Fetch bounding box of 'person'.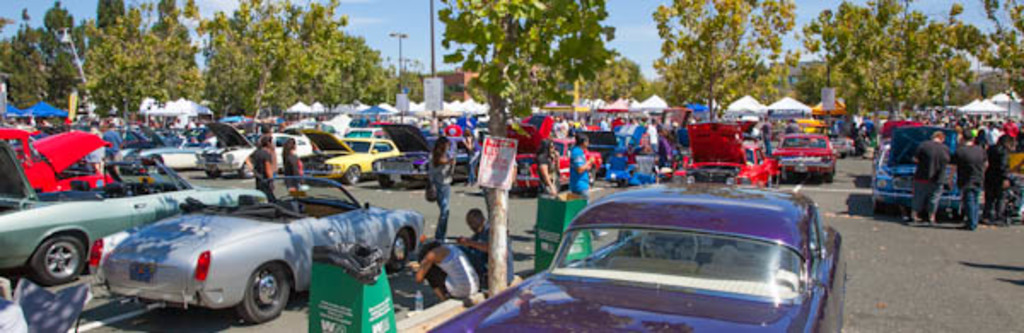
Bbox: (x1=957, y1=131, x2=990, y2=222).
